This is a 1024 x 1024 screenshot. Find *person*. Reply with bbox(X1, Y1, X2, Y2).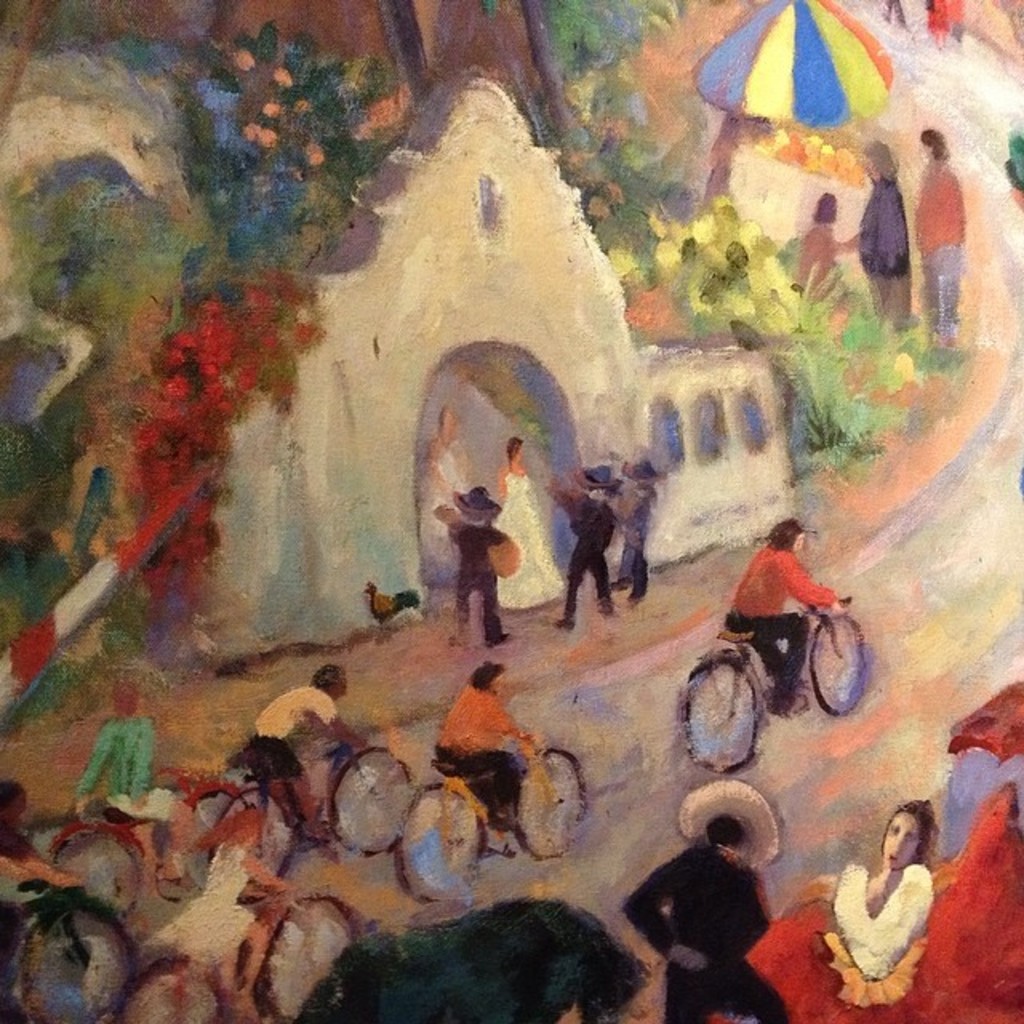
bbox(710, 794, 1022, 1022).
